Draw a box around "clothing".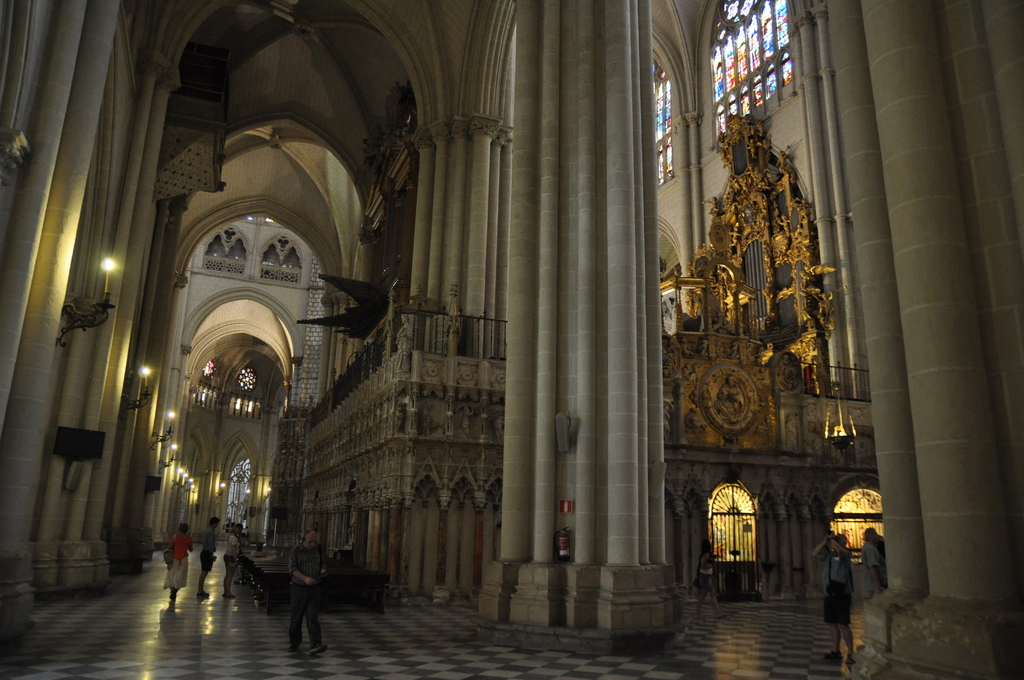
locate(858, 540, 890, 596).
